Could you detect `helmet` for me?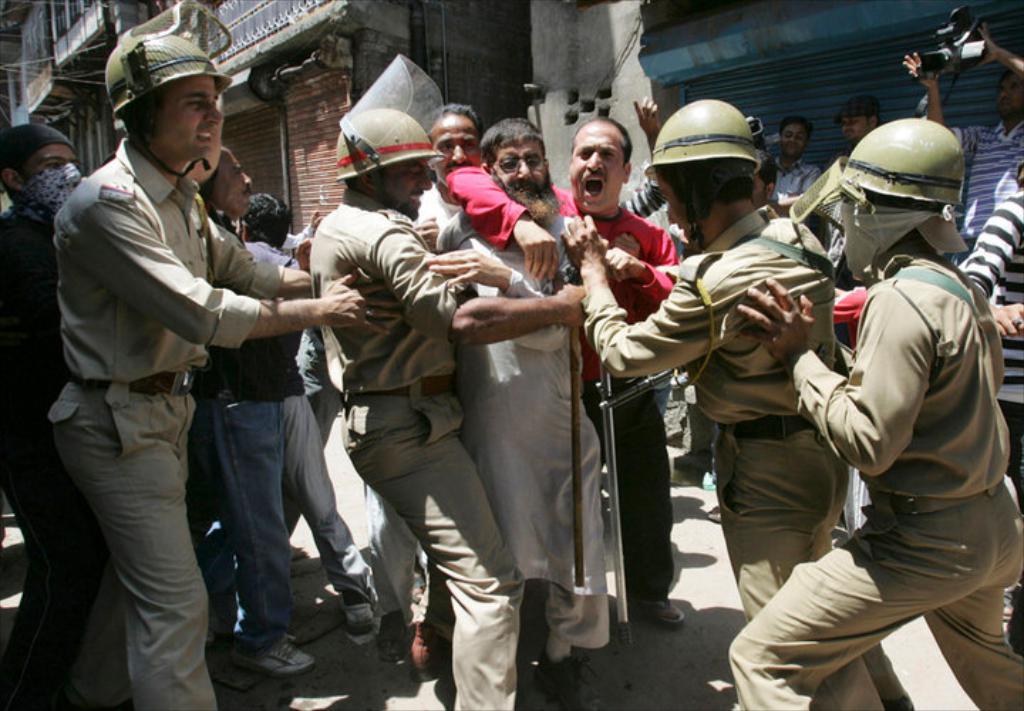
Detection result: x1=98 y1=33 x2=229 y2=185.
